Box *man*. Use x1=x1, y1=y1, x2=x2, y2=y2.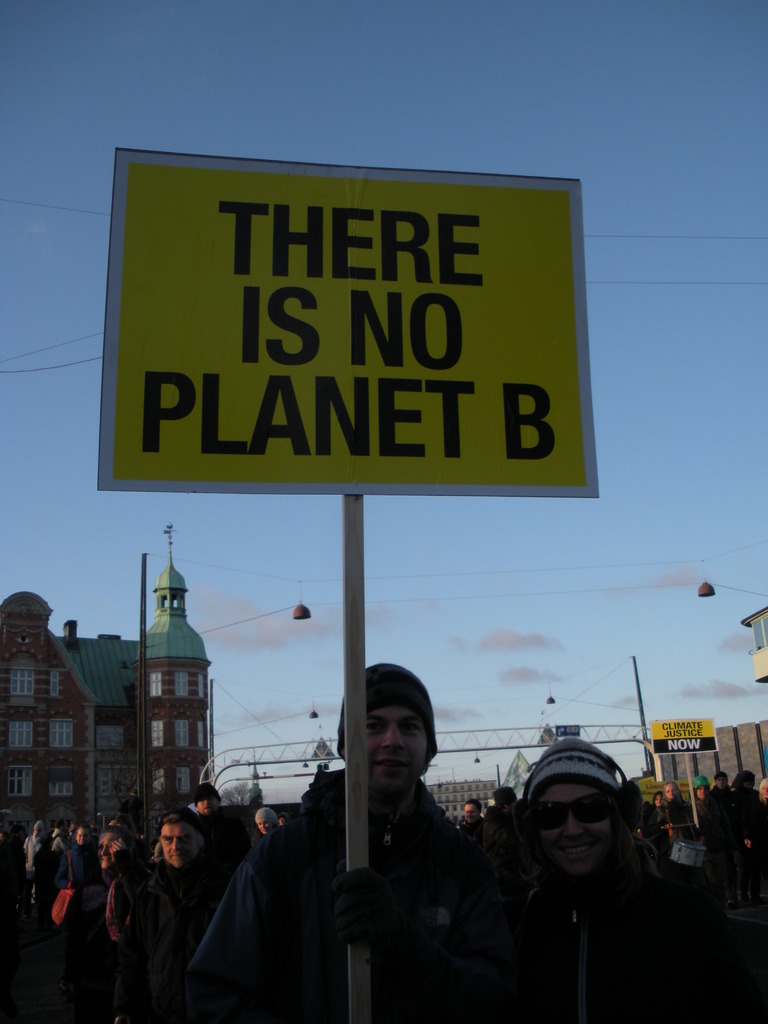
x1=193, y1=779, x2=230, y2=863.
